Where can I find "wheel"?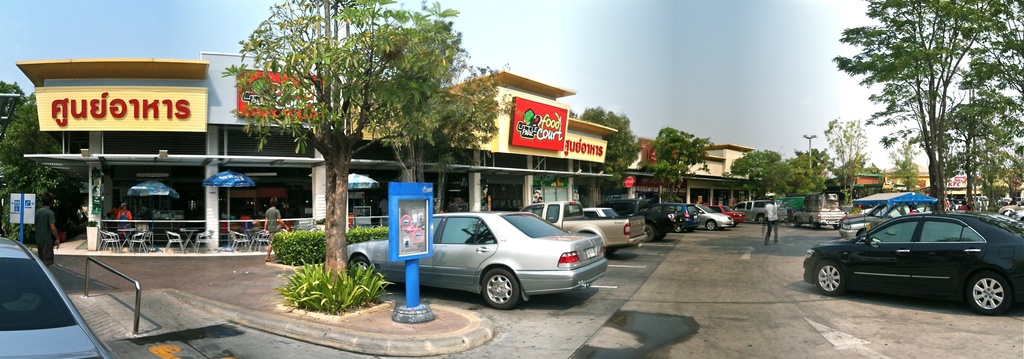
You can find it at (x1=479, y1=270, x2=519, y2=312).
